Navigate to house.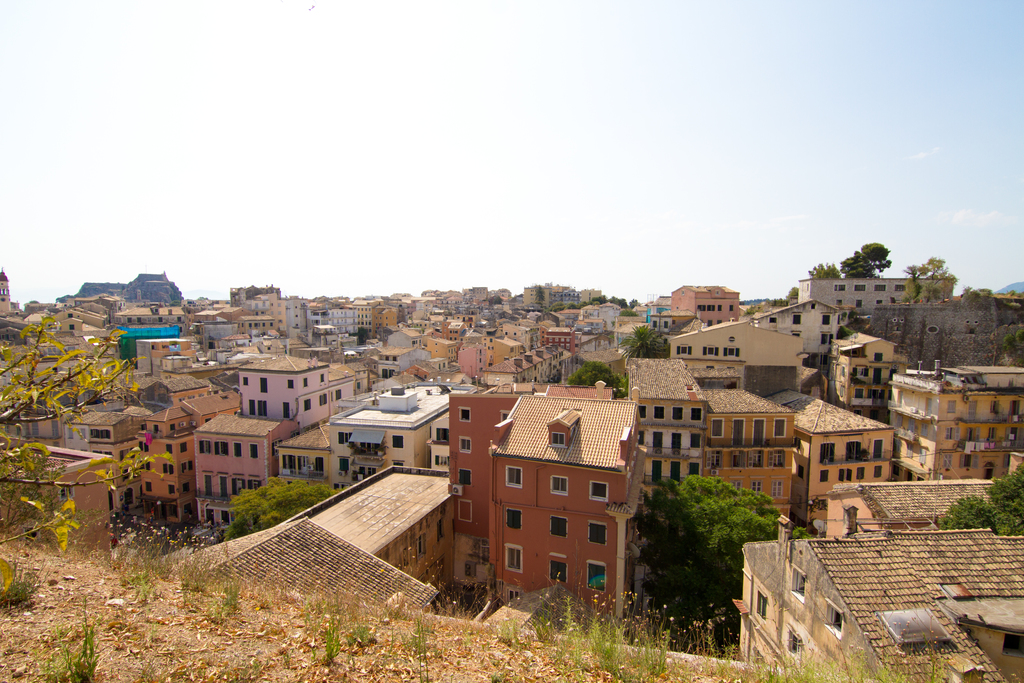
Navigation target: (275,418,325,496).
